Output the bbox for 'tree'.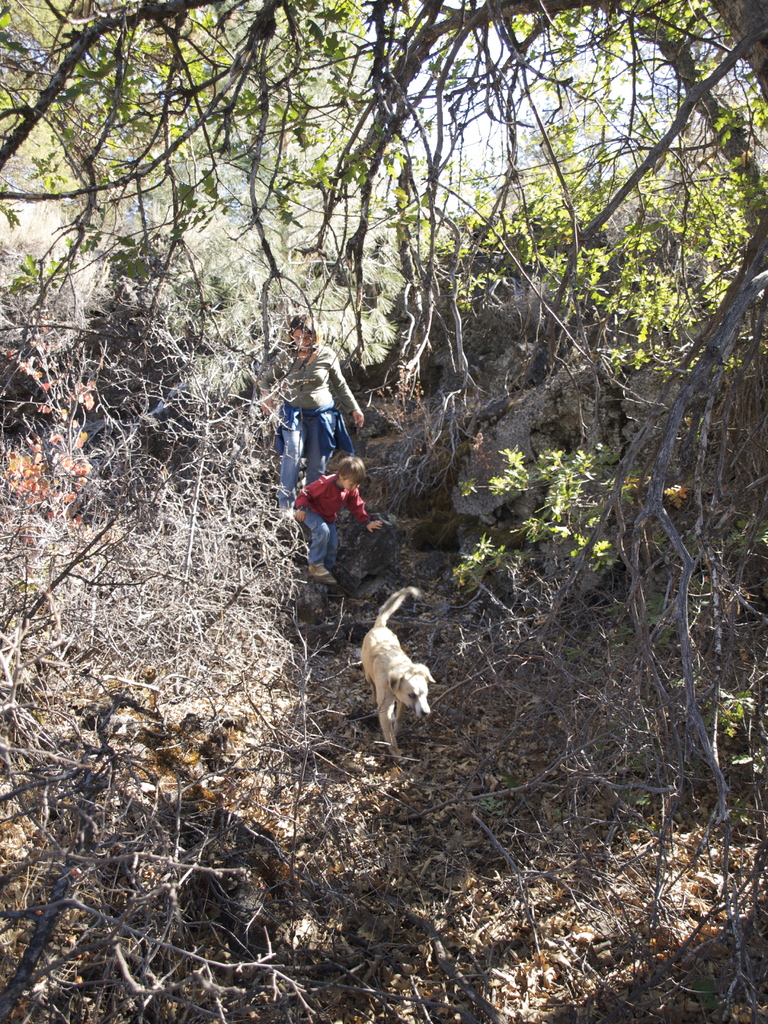
select_region(0, 0, 767, 1023).
